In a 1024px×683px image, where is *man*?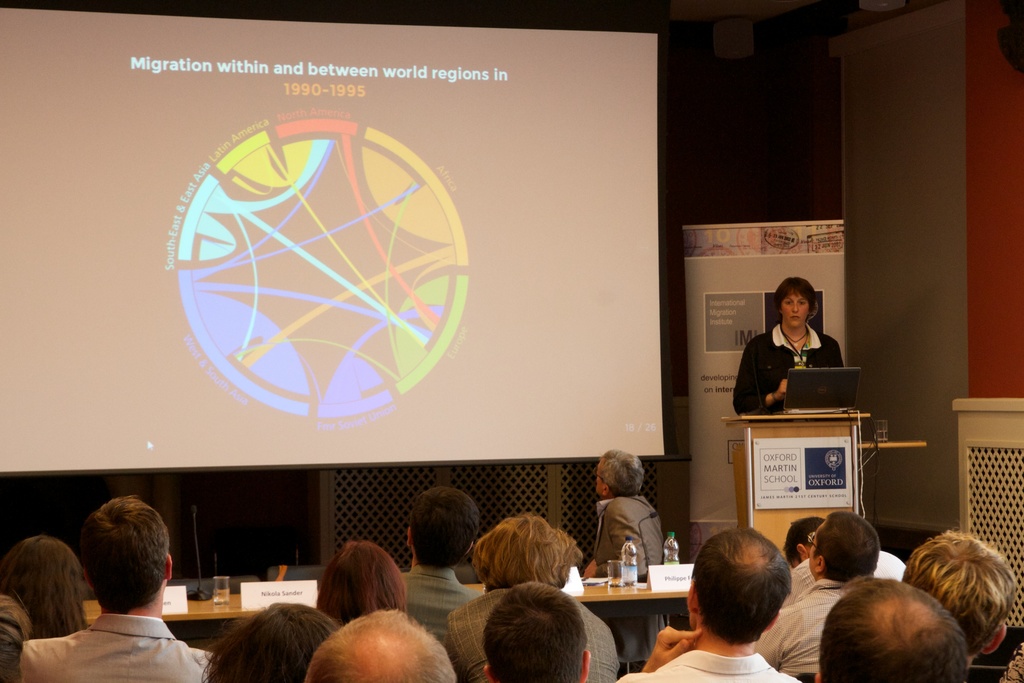
bbox(399, 487, 490, 650).
